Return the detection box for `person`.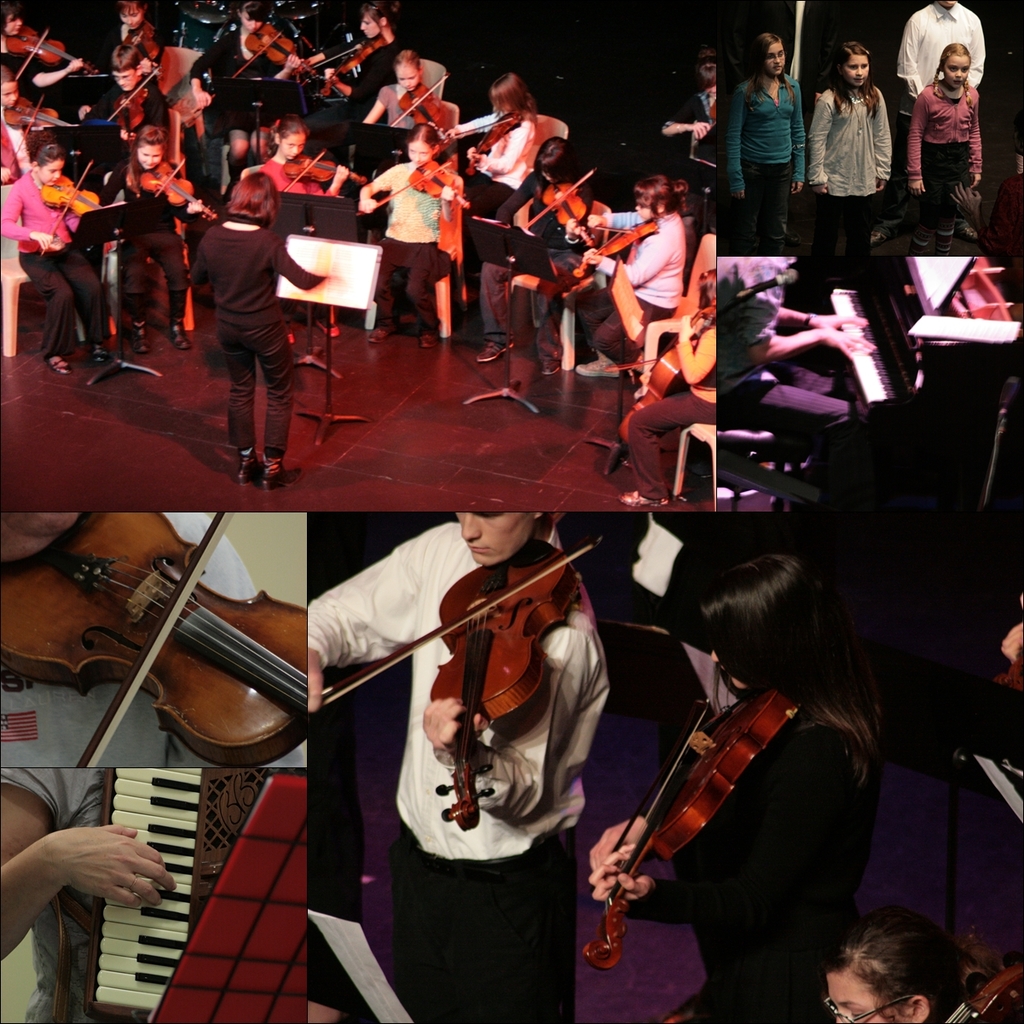
102:127:205:358.
